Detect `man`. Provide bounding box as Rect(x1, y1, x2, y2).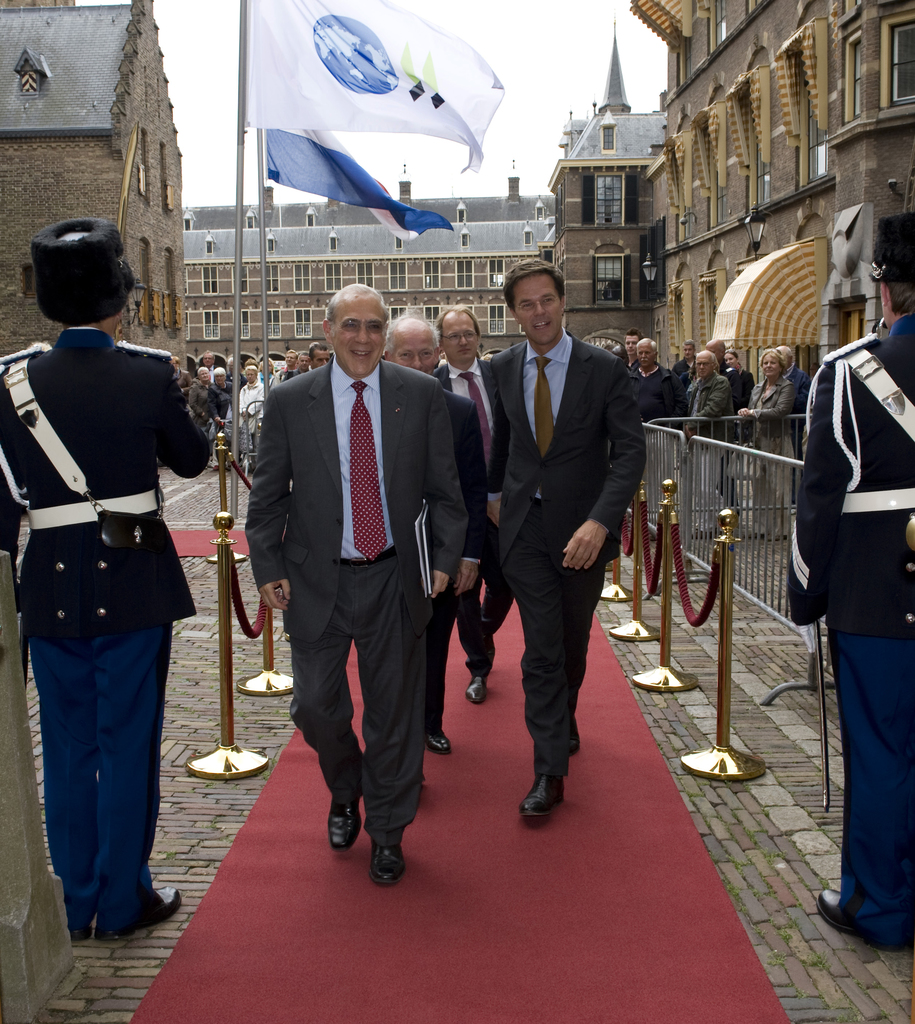
Rect(622, 328, 645, 374).
